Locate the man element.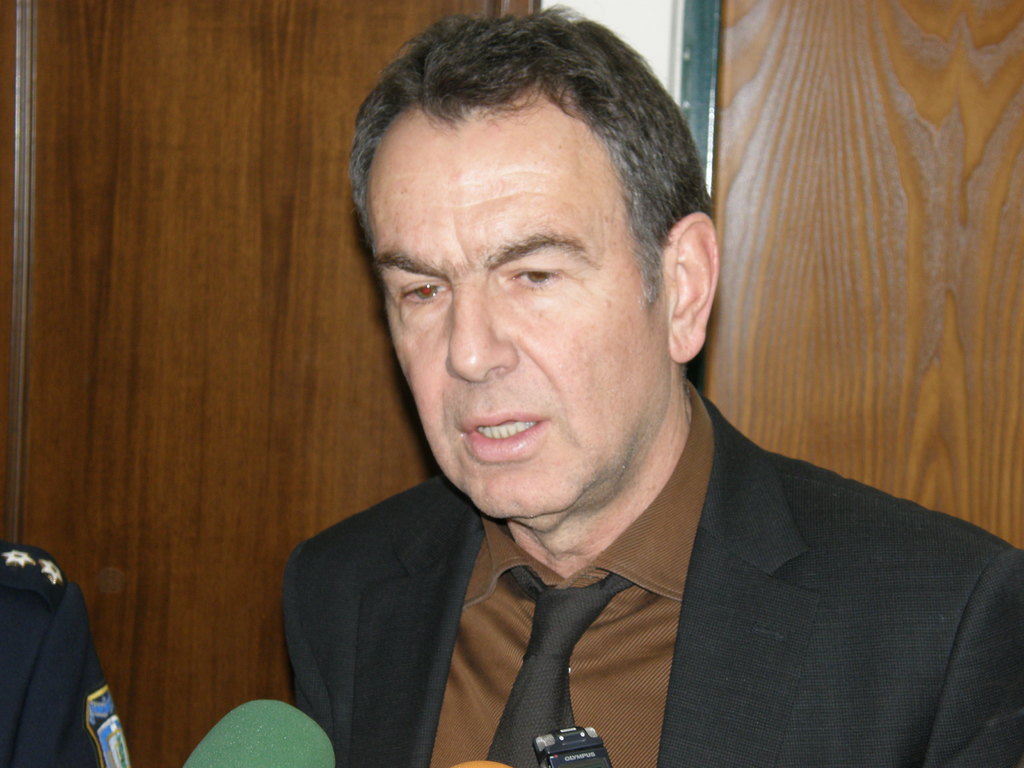
Element bbox: x1=221, y1=31, x2=975, y2=728.
